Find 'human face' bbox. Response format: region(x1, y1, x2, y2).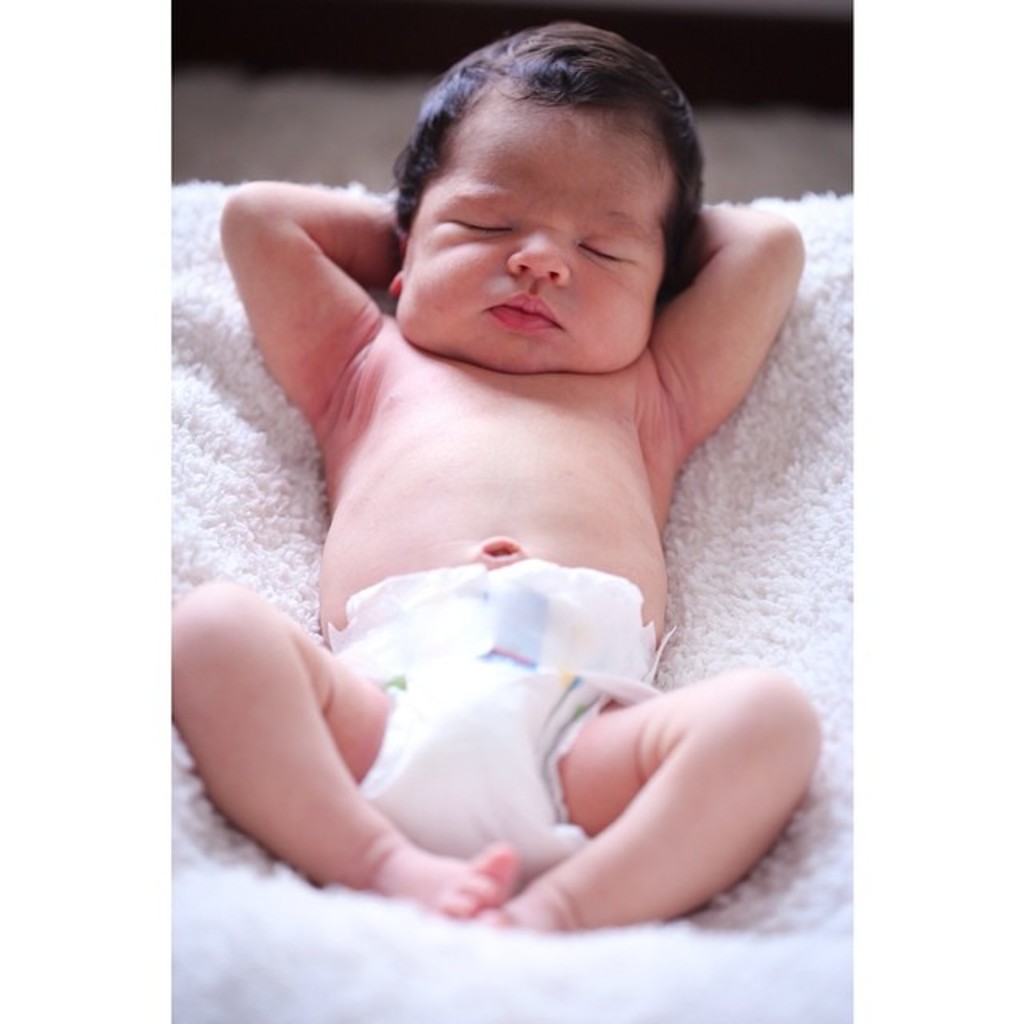
region(395, 109, 675, 374).
